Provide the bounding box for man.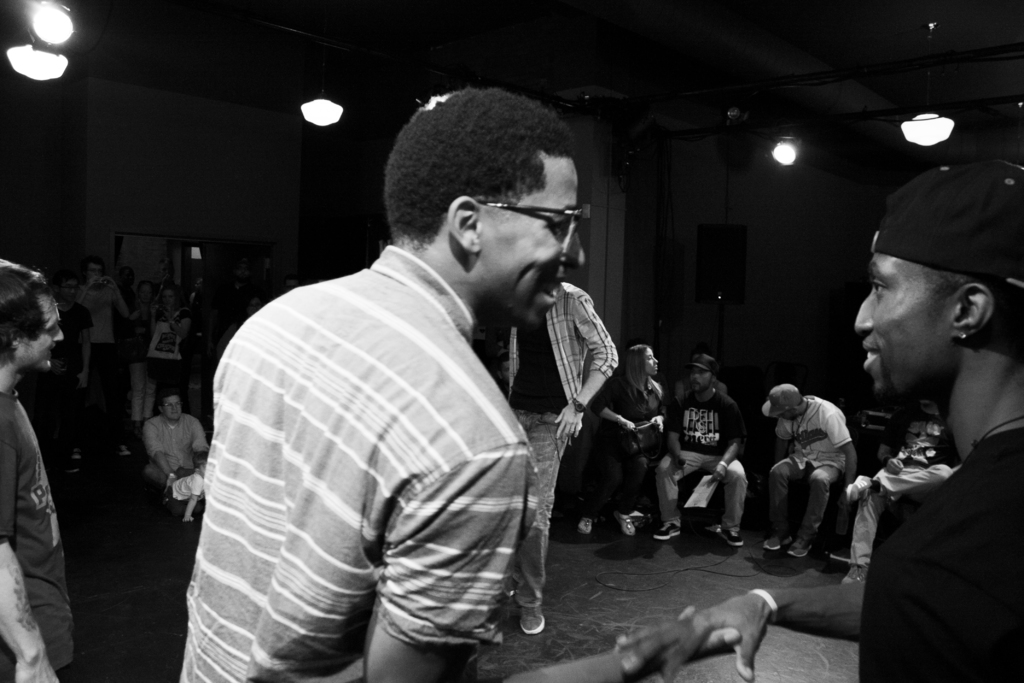
(x1=0, y1=256, x2=79, y2=682).
